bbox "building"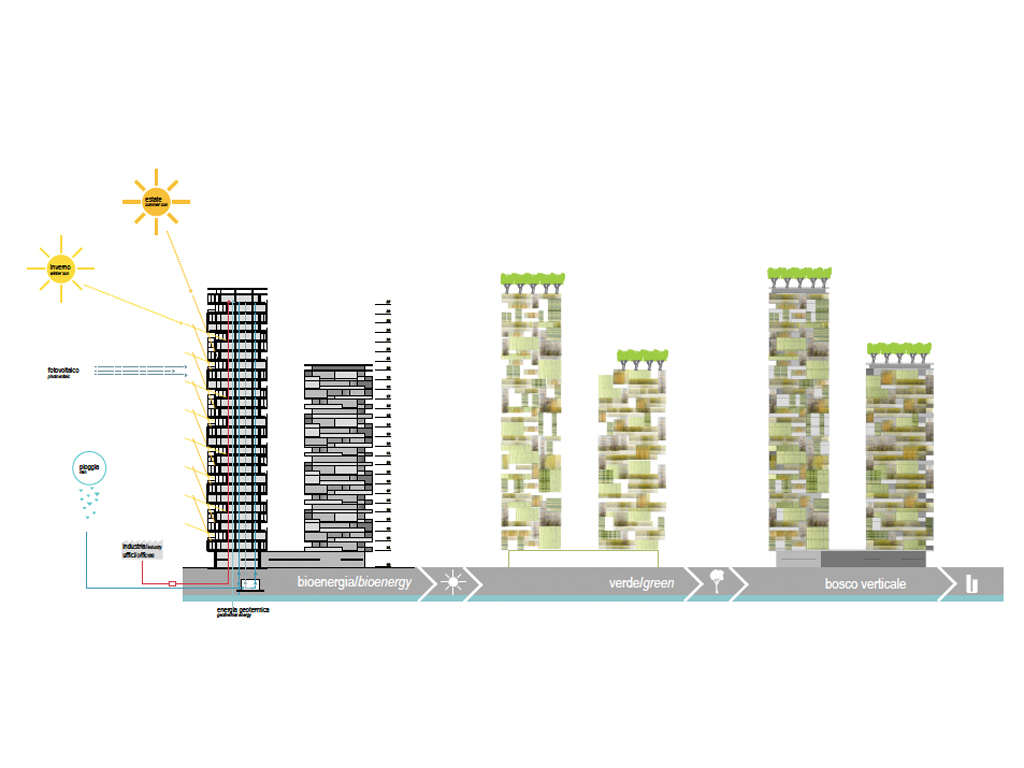
Rect(766, 264, 828, 551)
